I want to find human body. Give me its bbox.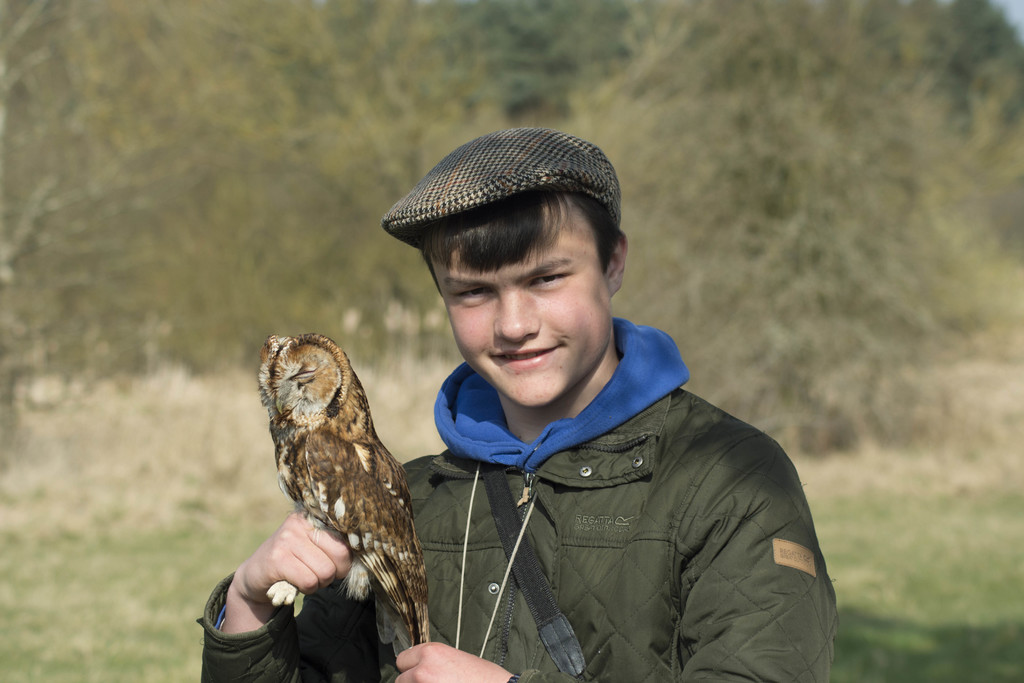
(195,131,838,682).
